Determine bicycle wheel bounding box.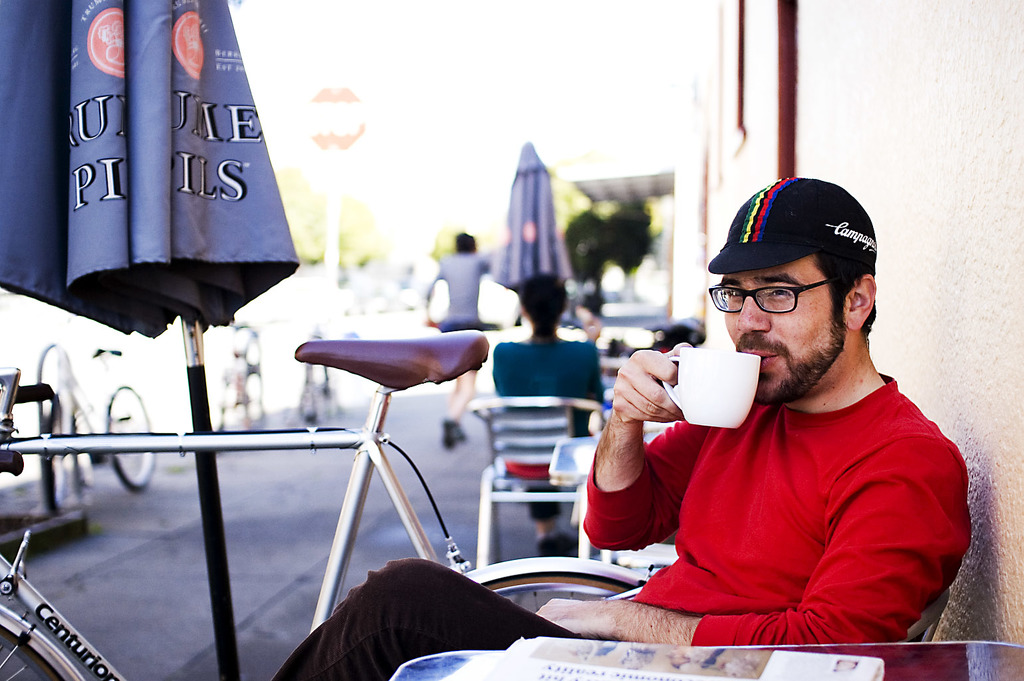
Determined: pyautogui.locateOnScreen(104, 387, 156, 496).
